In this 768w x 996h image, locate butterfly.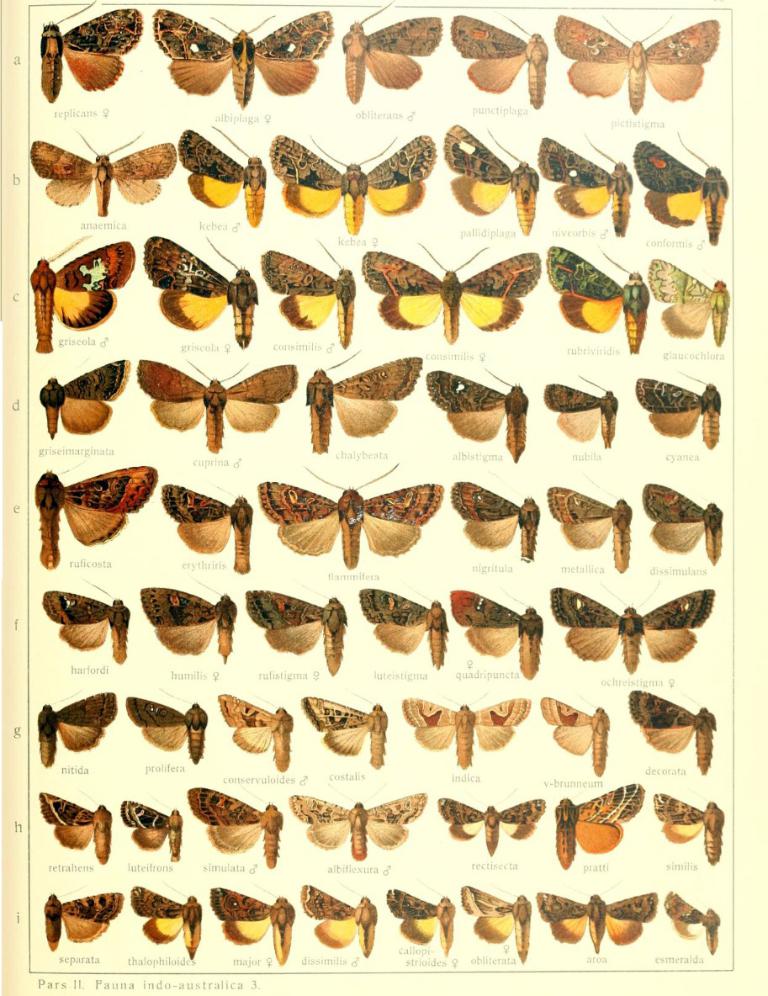
Bounding box: 41,591,127,660.
